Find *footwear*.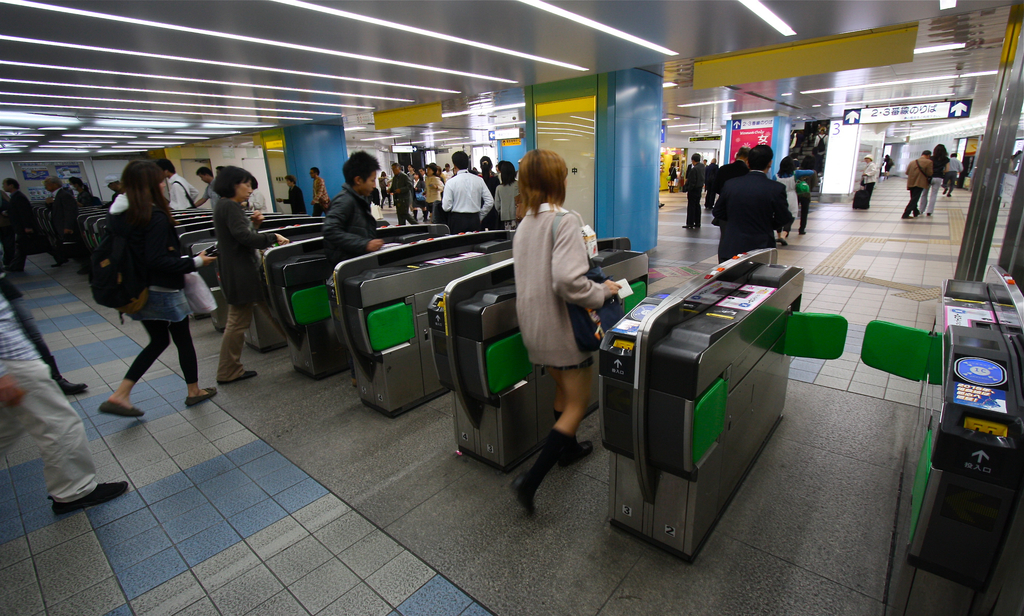
rect(780, 239, 787, 248).
